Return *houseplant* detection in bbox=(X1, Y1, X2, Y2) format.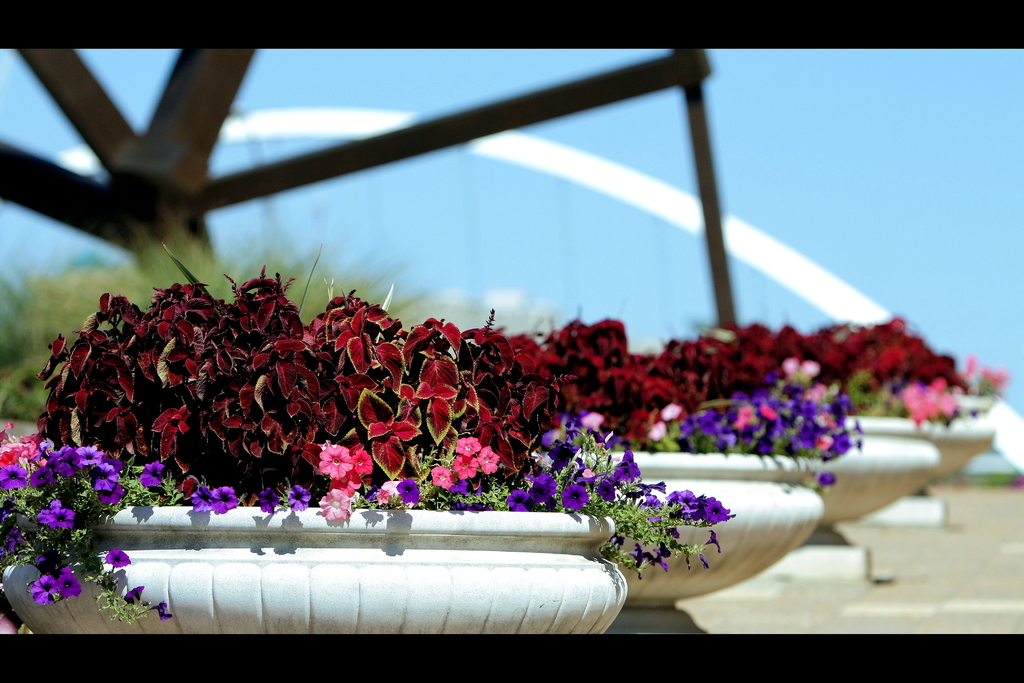
bbox=(738, 323, 938, 547).
